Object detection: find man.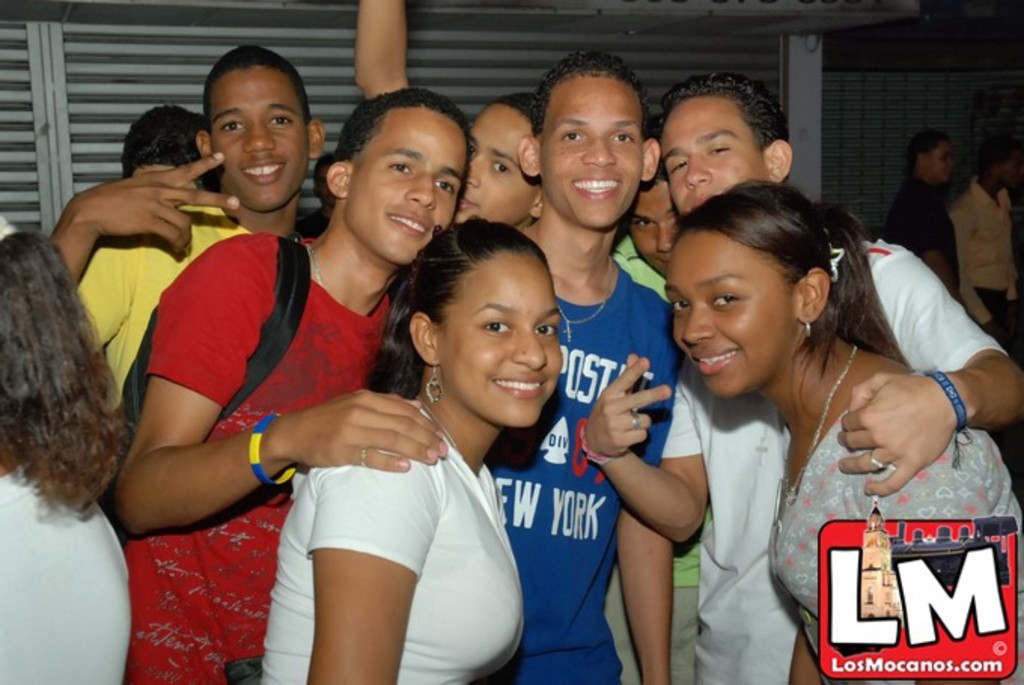
bbox=[51, 44, 328, 402].
